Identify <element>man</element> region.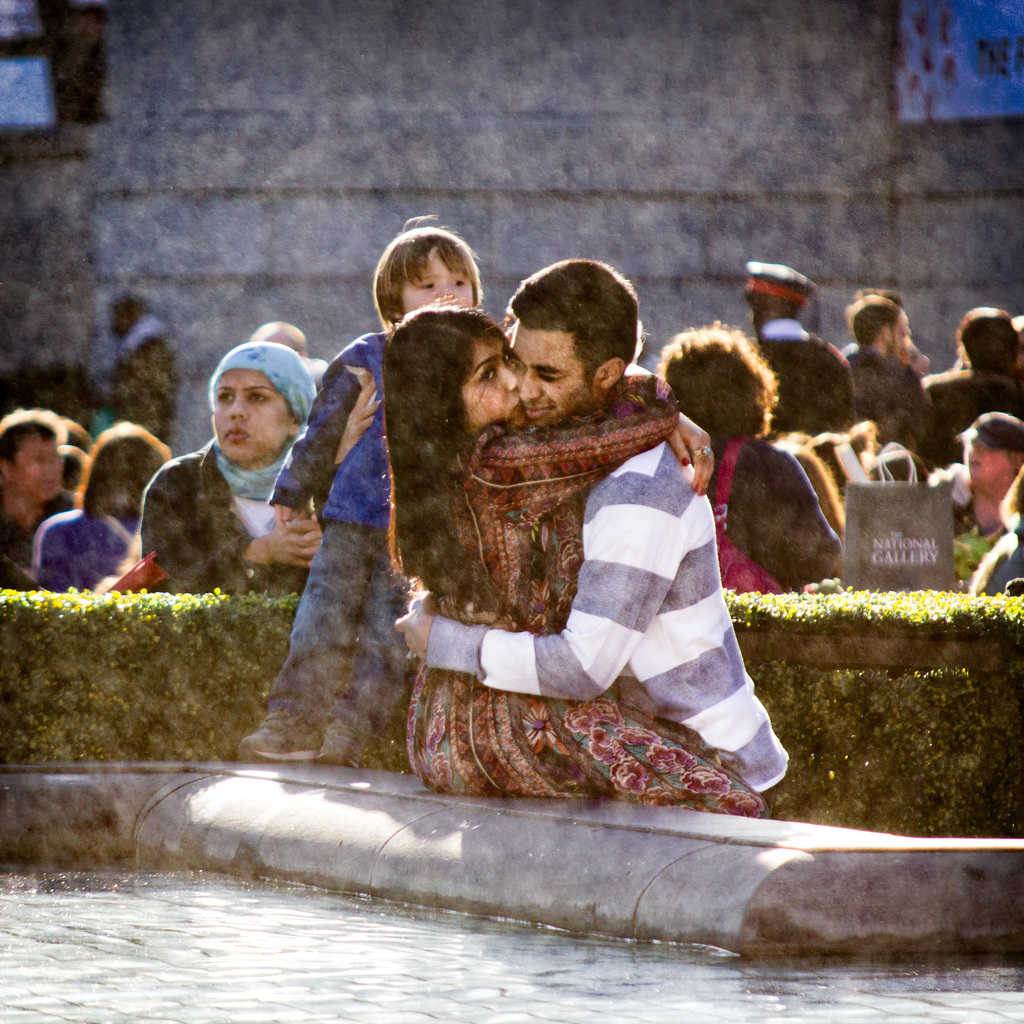
Region: <region>76, 296, 182, 431</region>.
